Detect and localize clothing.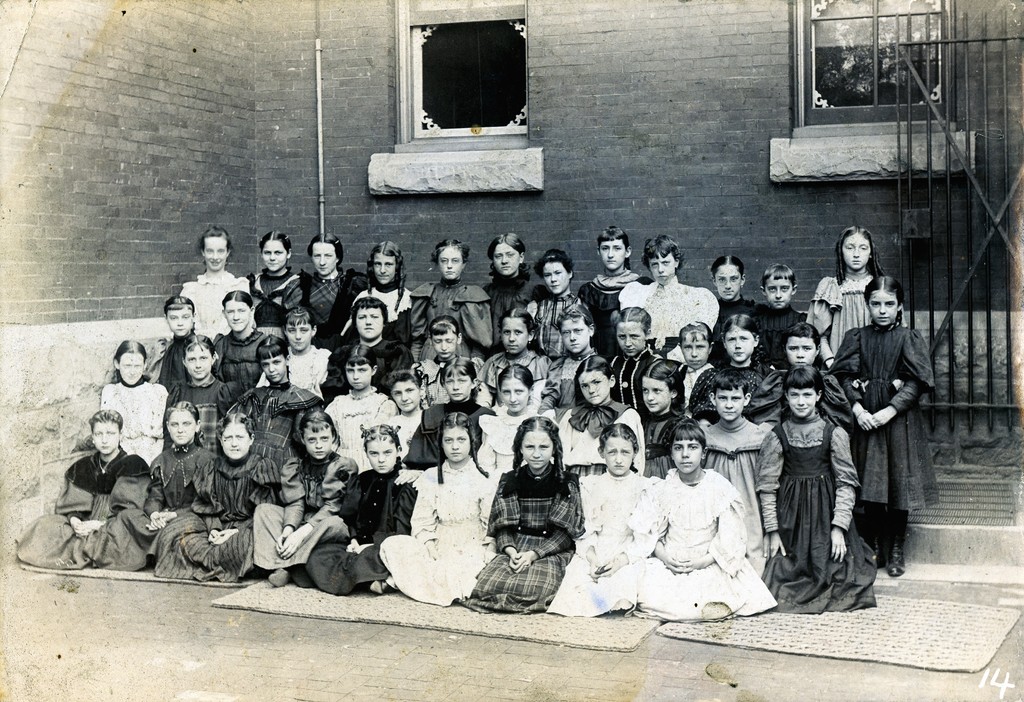
Localized at Rect(411, 350, 477, 413).
